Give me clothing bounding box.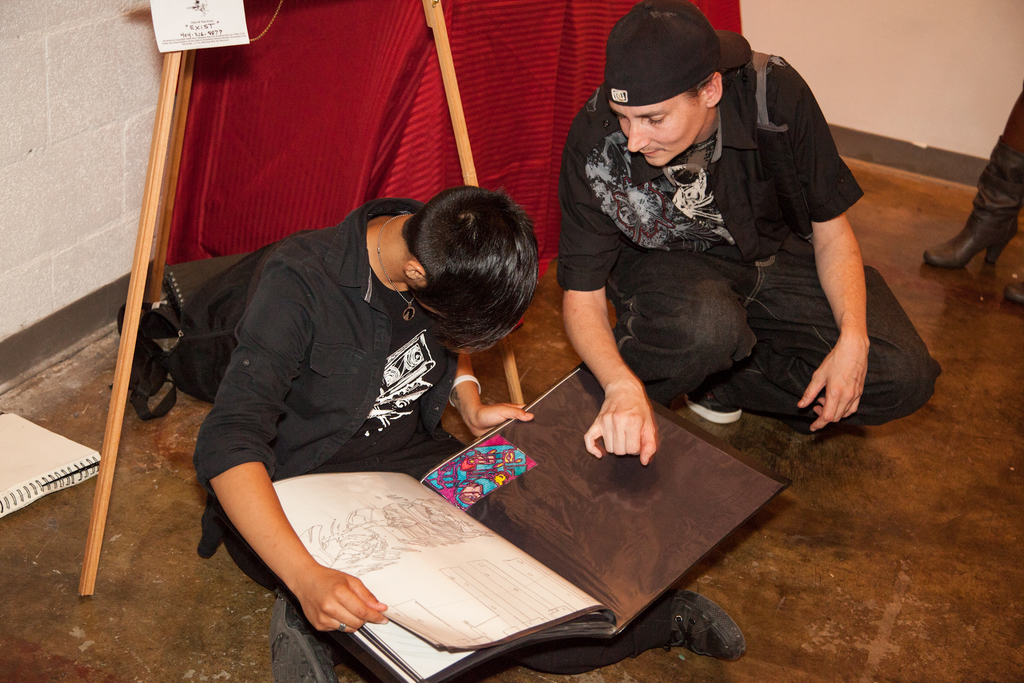
[x1=1002, y1=89, x2=1023, y2=149].
